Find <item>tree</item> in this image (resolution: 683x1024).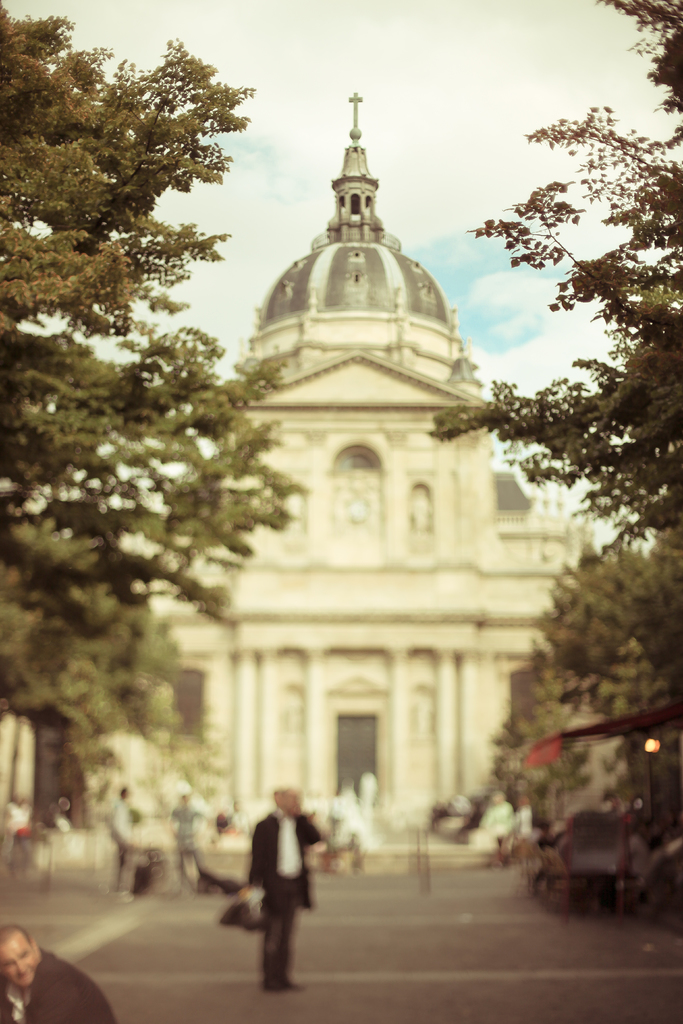
bbox(10, 35, 272, 849).
